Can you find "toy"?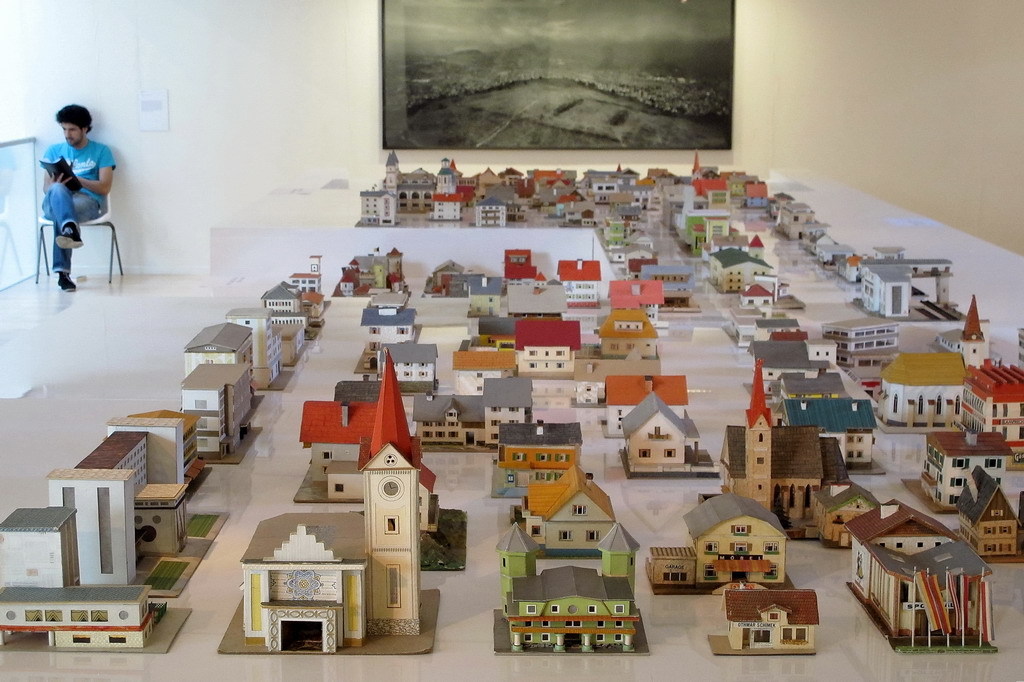
Yes, bounding box: x1=172 y1=330 x2=256 y2=403.
